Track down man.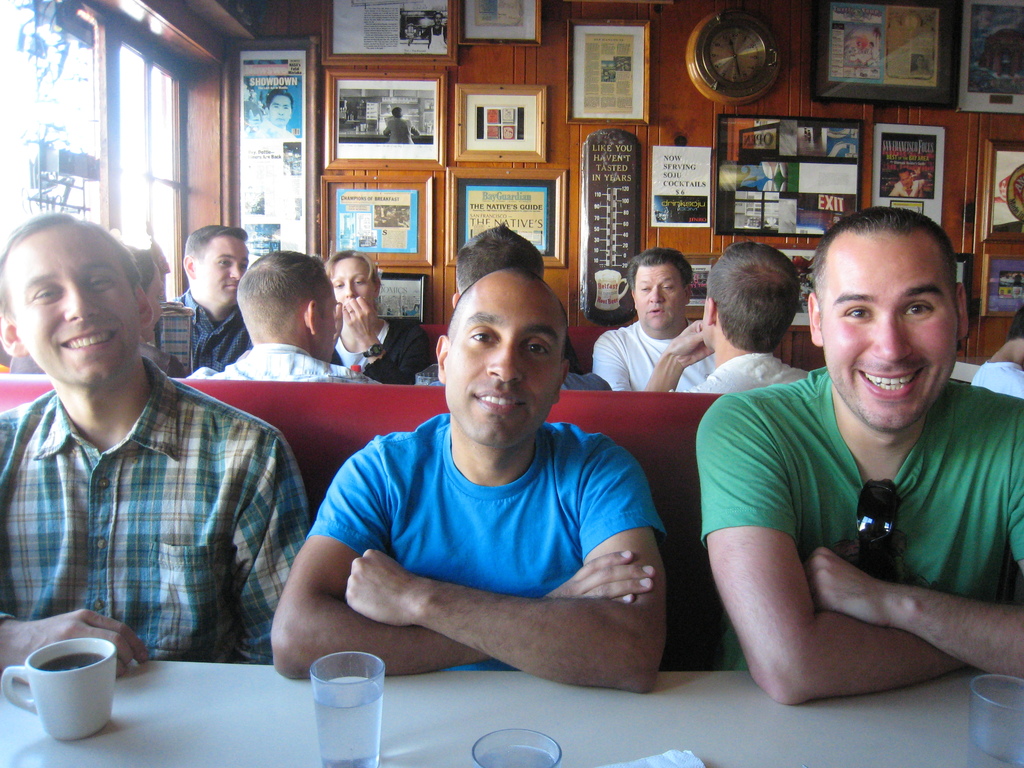
Tracked to l=162, t=226, r=255, b=362.
